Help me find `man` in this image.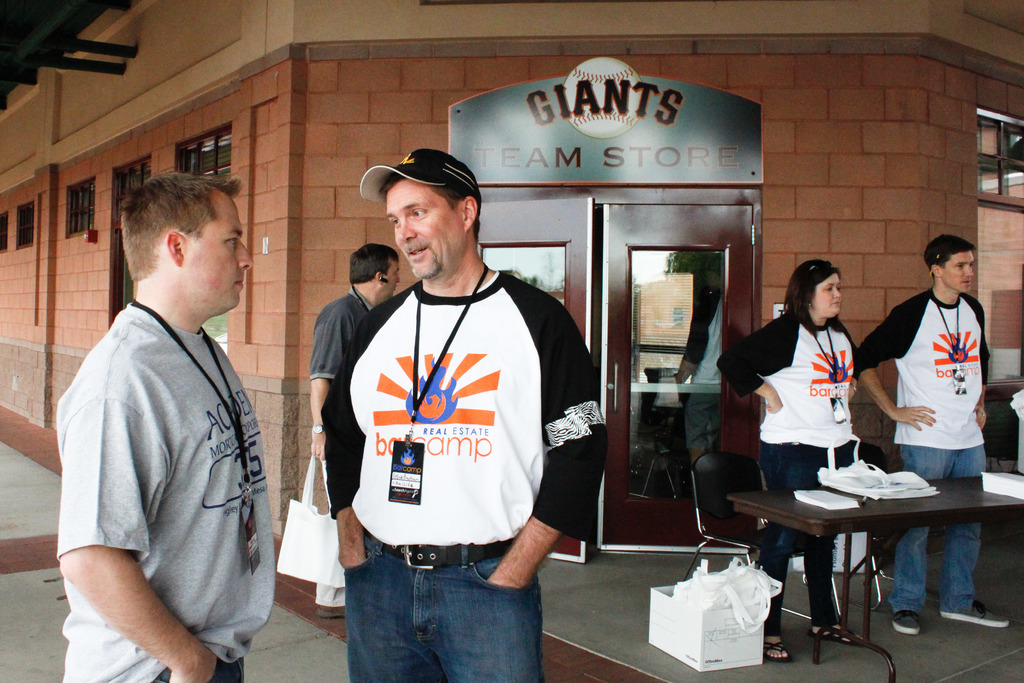
Found it: bbox(310, 245, 399, 618).
